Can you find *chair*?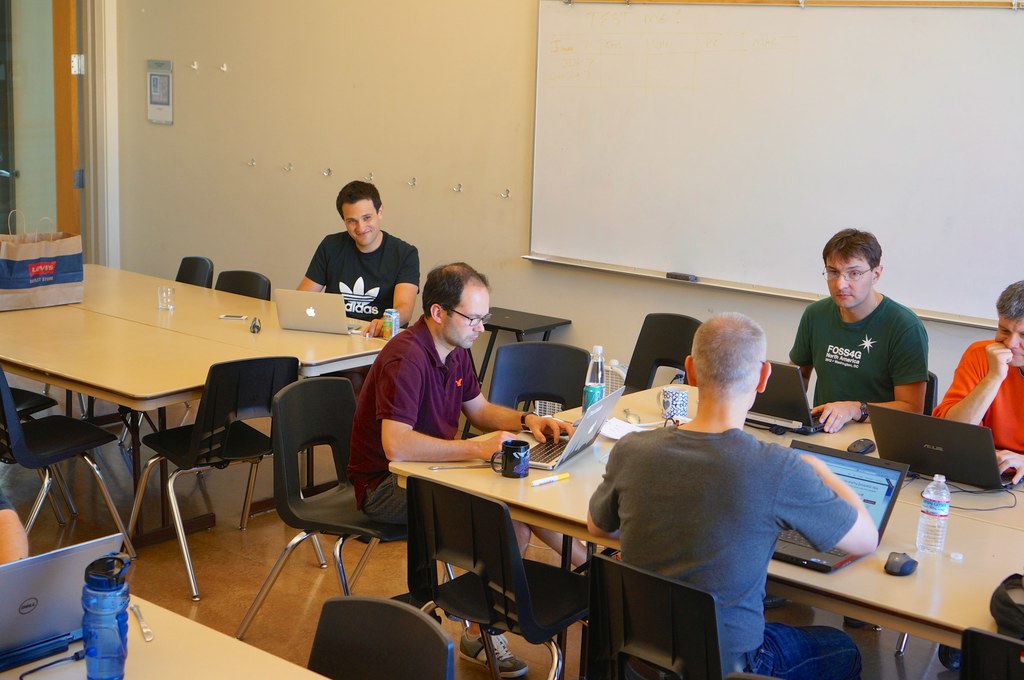
Yes, bounding box: rect(254, 381, 396, 610).
